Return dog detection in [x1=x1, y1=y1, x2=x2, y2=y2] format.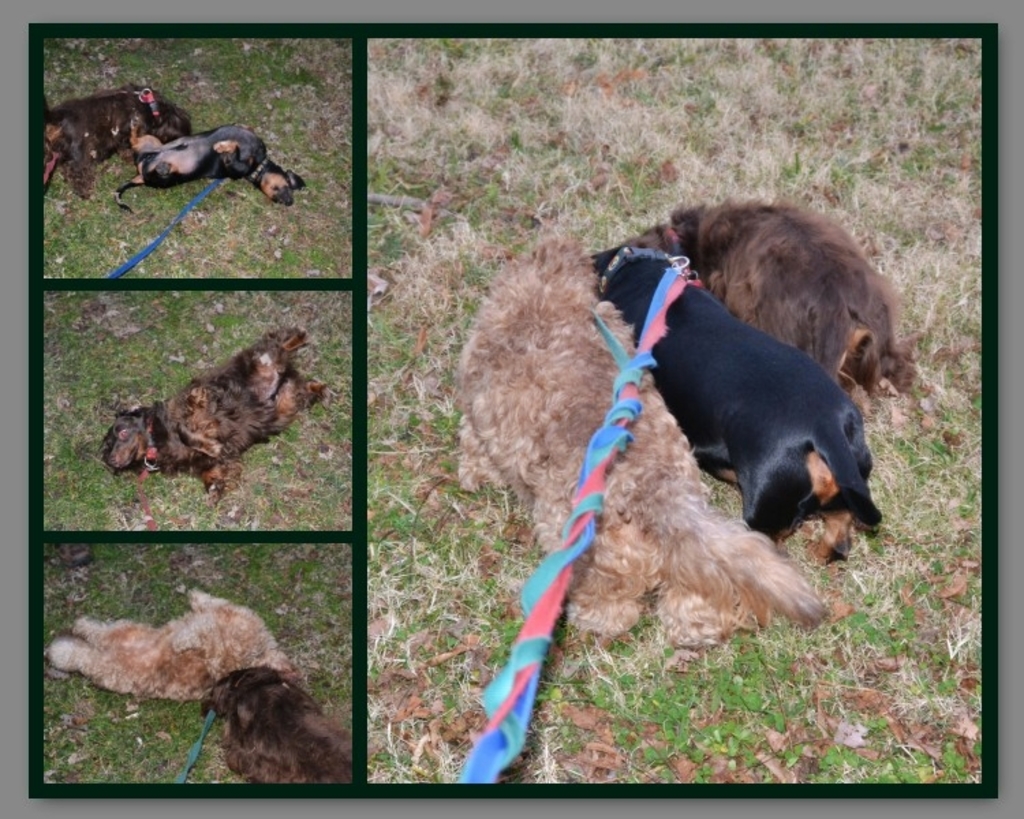
[x1=595, y1=242, x2=887, y2=553].
